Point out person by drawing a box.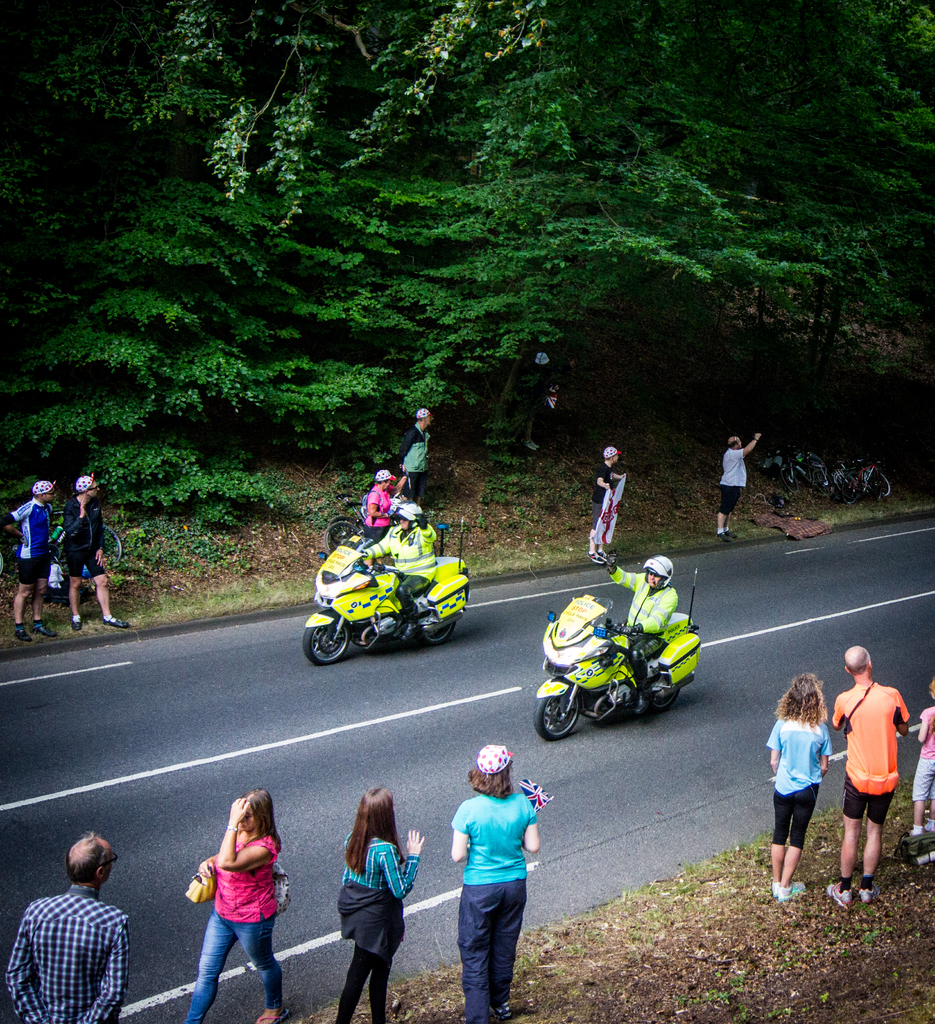
[left=179, top=788, right=284, bottom=1023].
